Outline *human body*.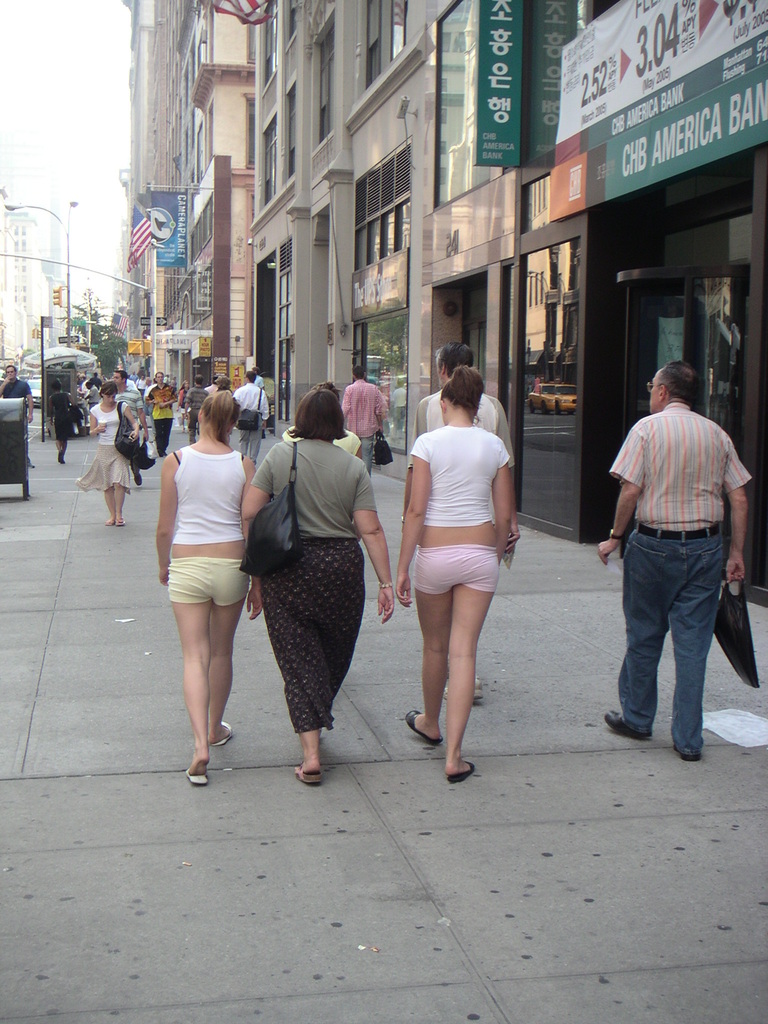
Outline: 404, 337, 515, 495.
